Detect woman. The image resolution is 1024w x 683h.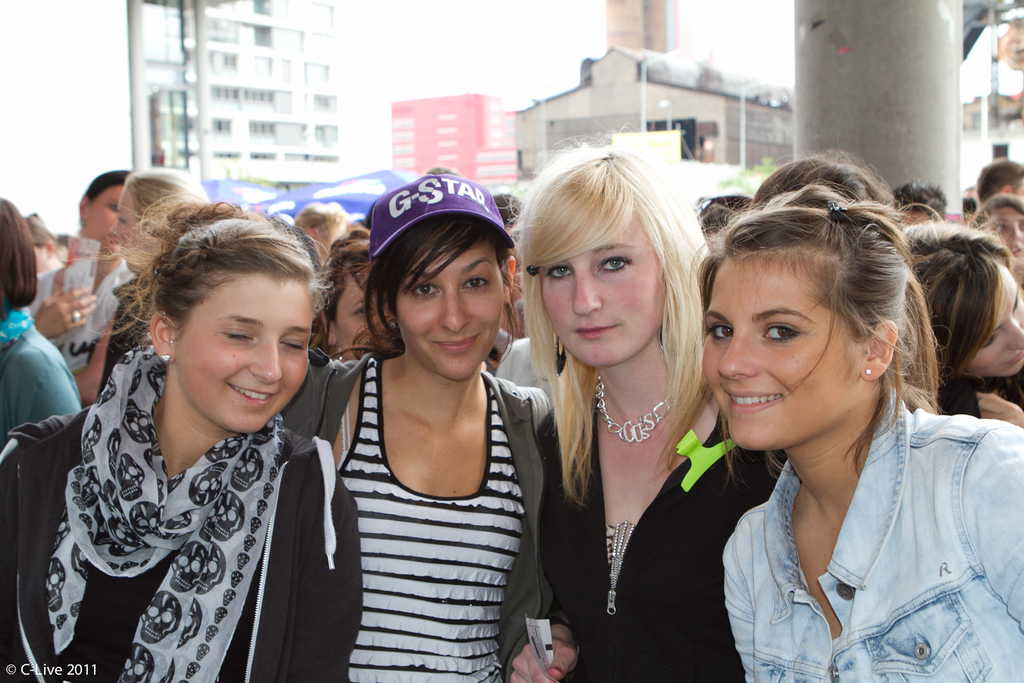
crop(902, 218, 1023, 424).
